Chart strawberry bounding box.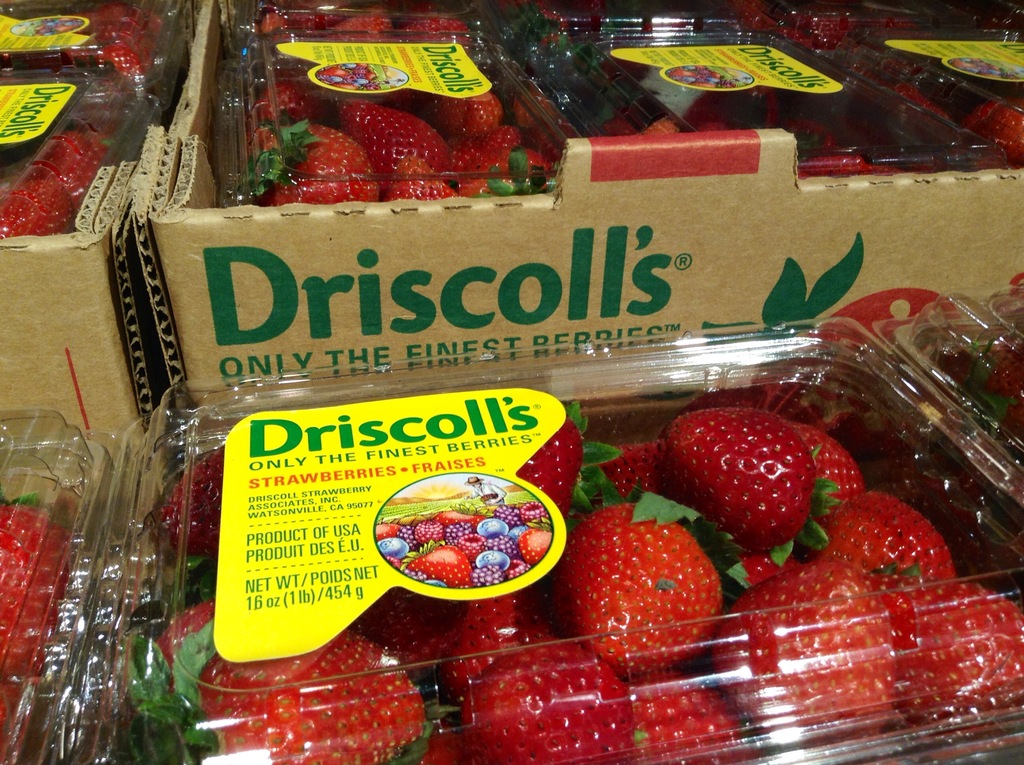
Charted: rect(399, 11, 496, 58).
